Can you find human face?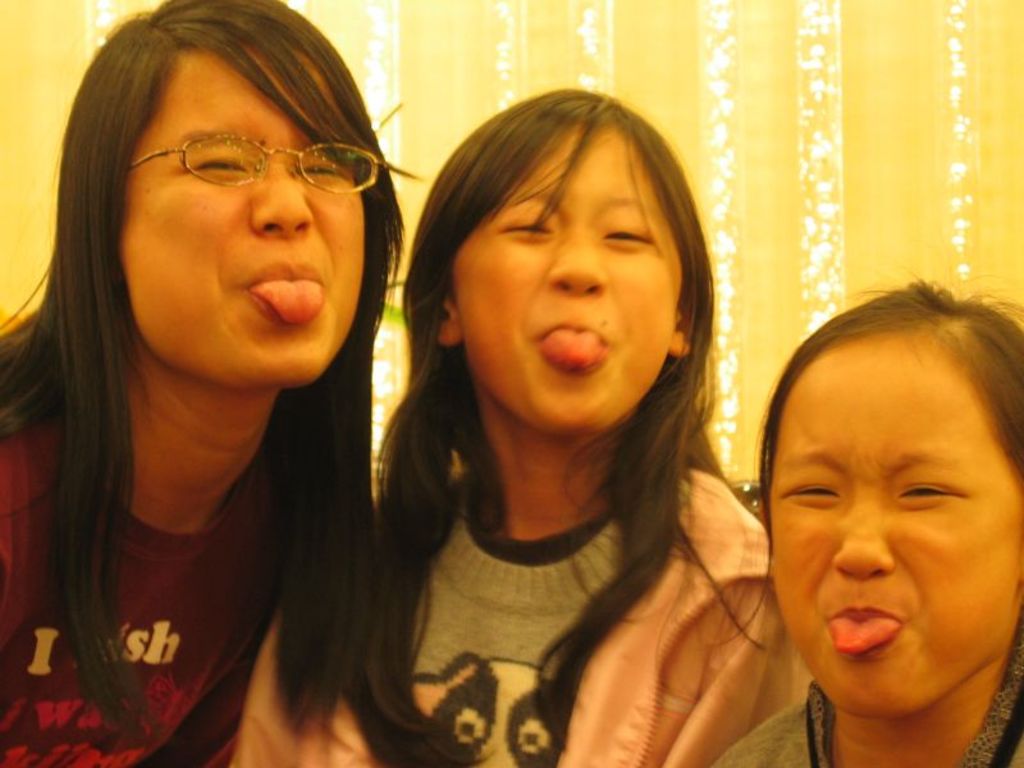
Yes, bounding box: [left=116, top=45, right=365, bottom=389].
